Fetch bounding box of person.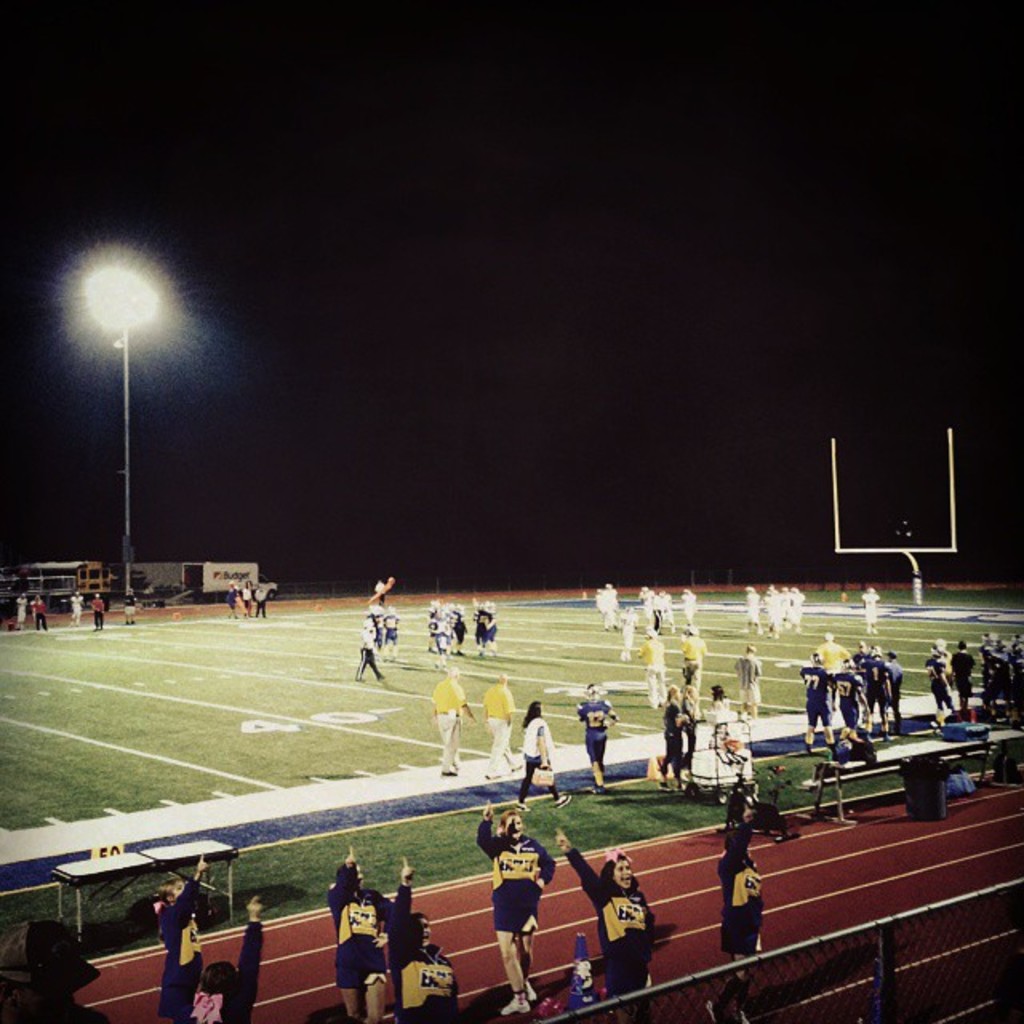
Bbox: BBox(666, 680, 685, 770).
